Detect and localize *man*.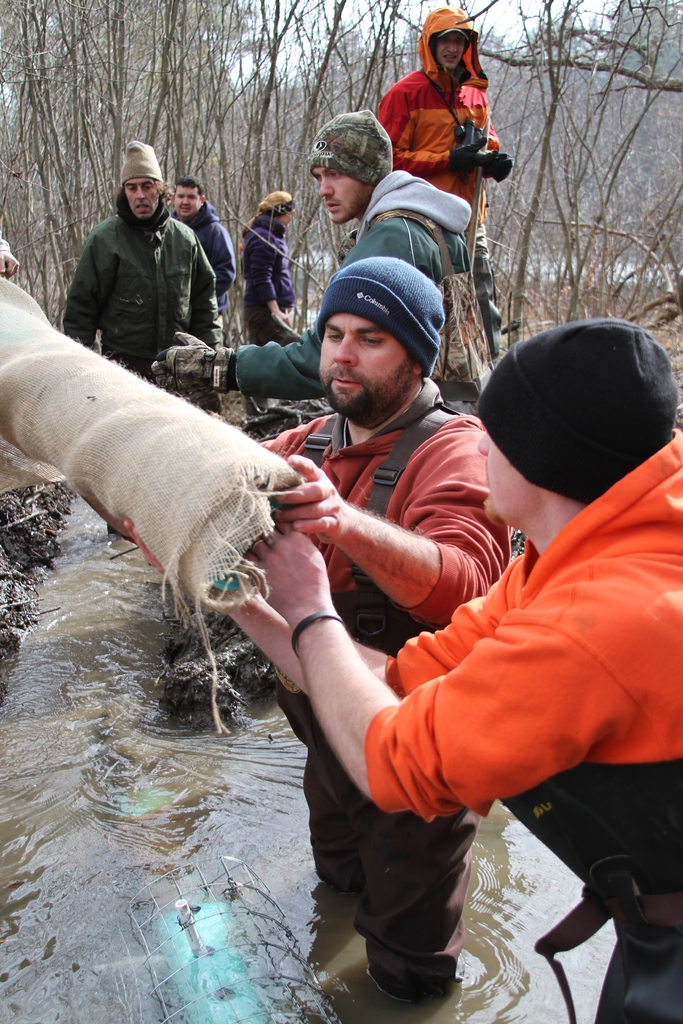
Localized at 383:3:512:348.
